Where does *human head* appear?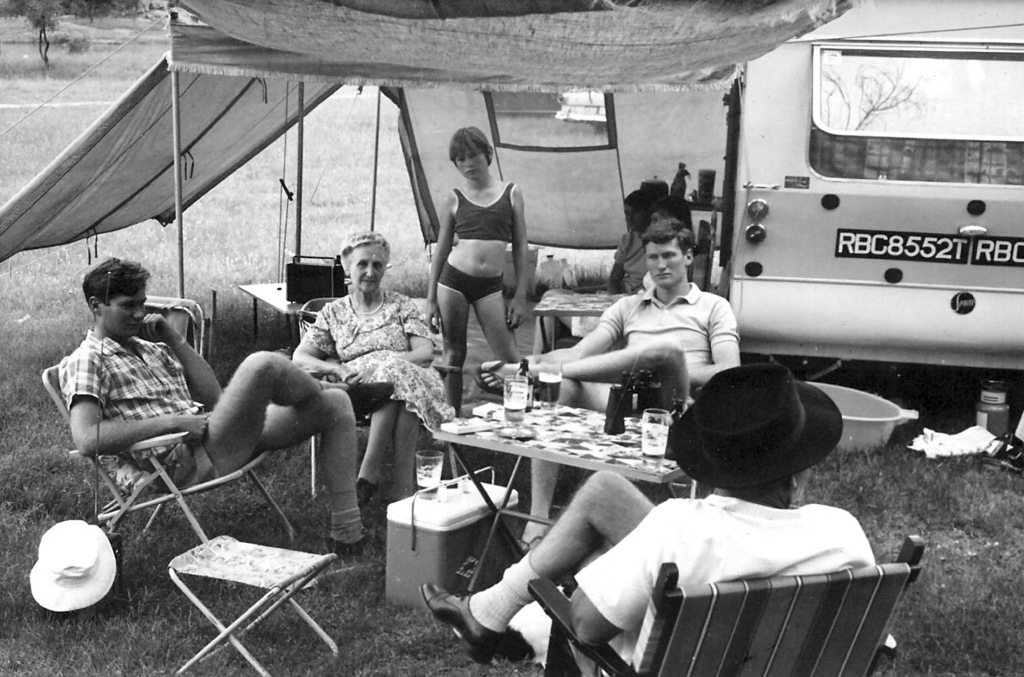
Appears at select_region(82, 254, 162, 332).
